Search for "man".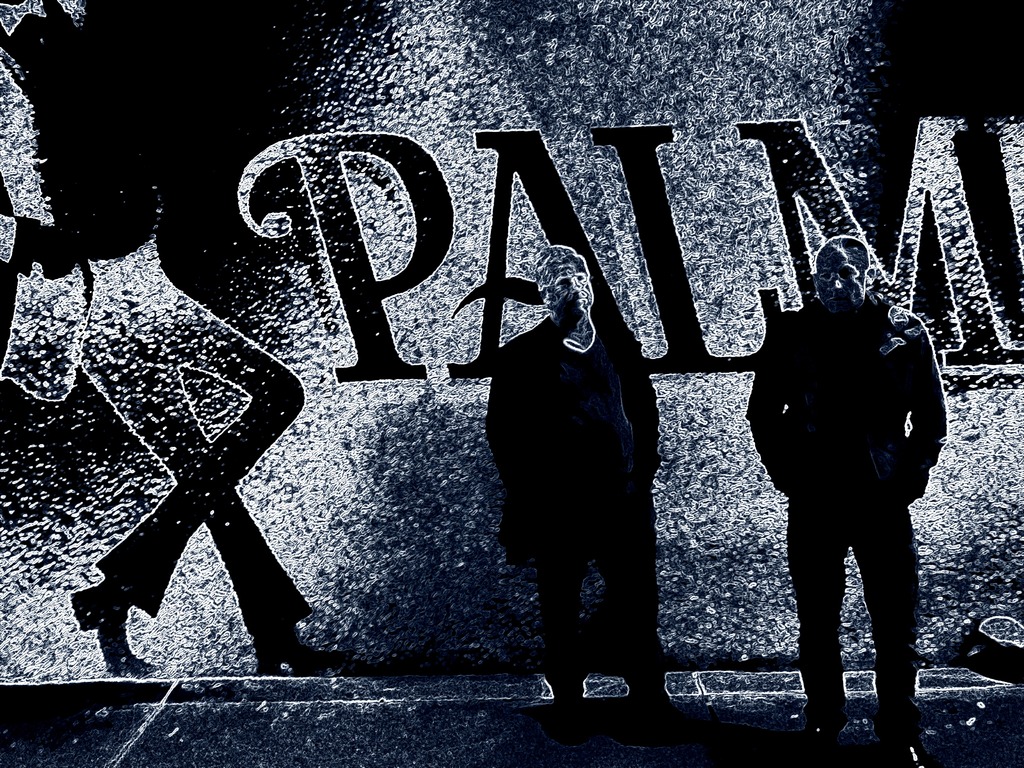
Found at (742,234,953,767).
